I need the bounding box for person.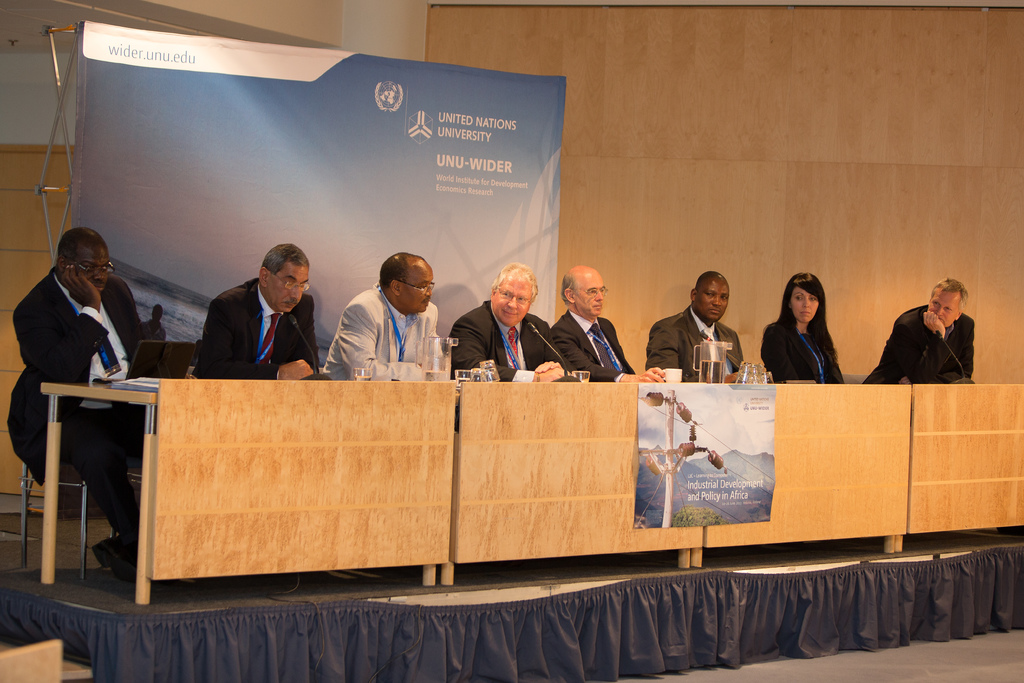
Here it is: left=761, top=273, right=844, bottom=384.
